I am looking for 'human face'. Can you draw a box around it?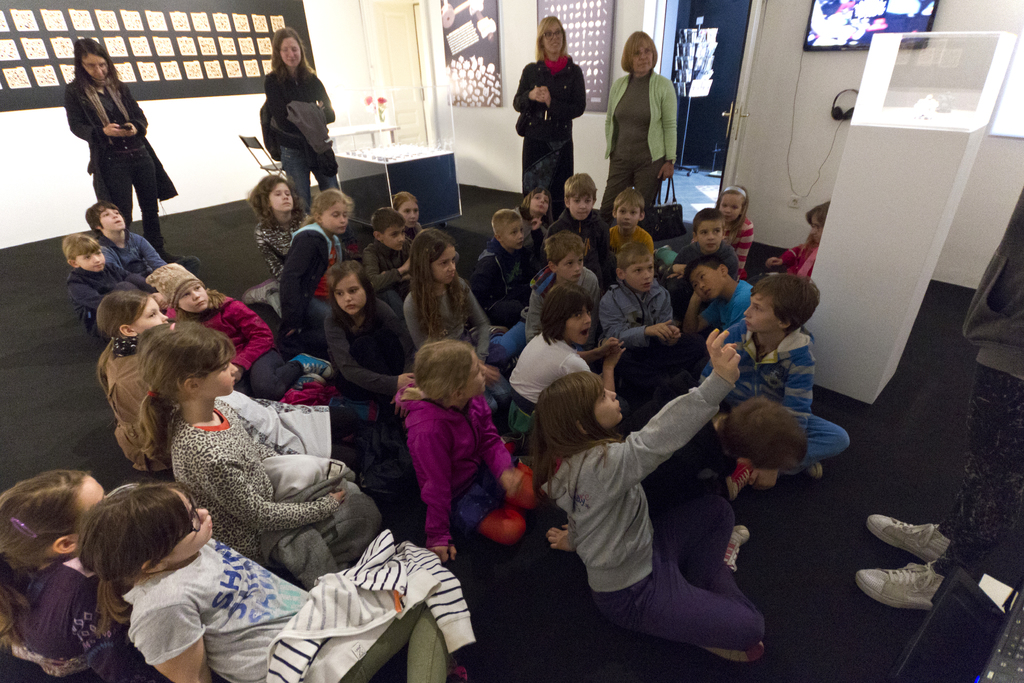
Sure, the bounding box is <bbox>635, 45, 653, 74</bbox>.
